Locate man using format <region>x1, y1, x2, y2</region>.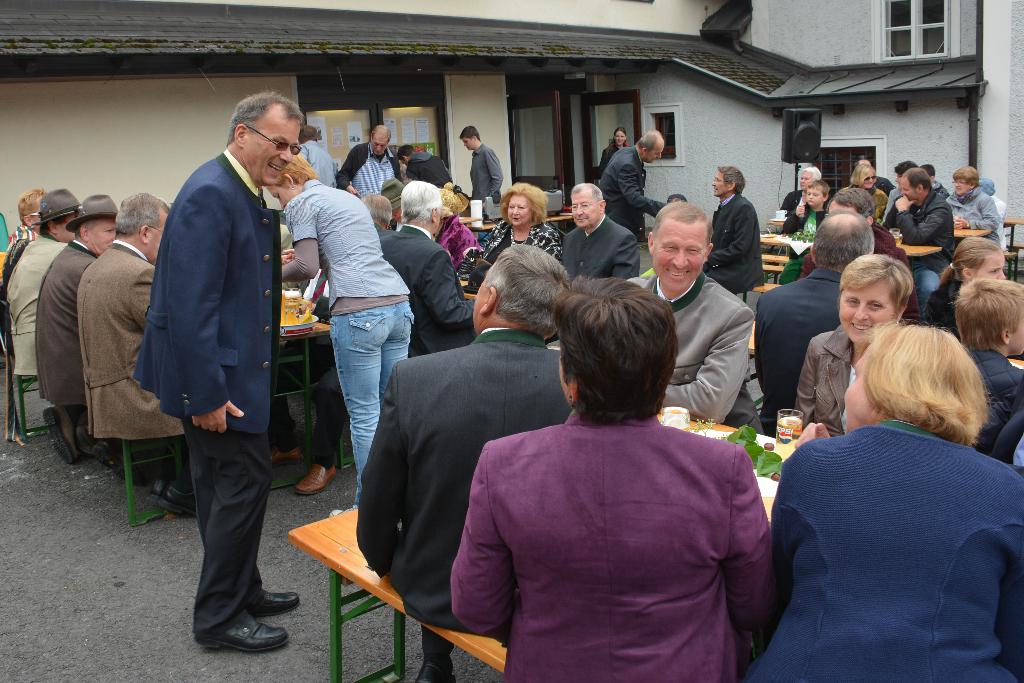
<region>598, 131, 667, 236</region>.
